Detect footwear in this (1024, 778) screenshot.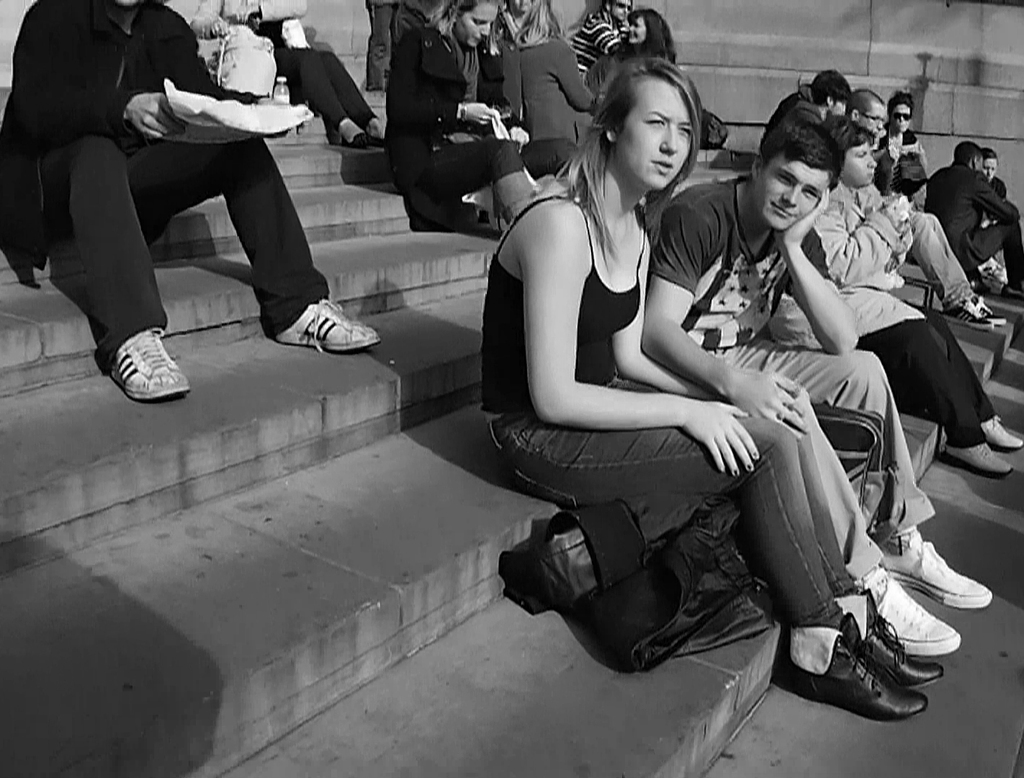
Detection: left=272, top=297, right=382, bottom=356.
